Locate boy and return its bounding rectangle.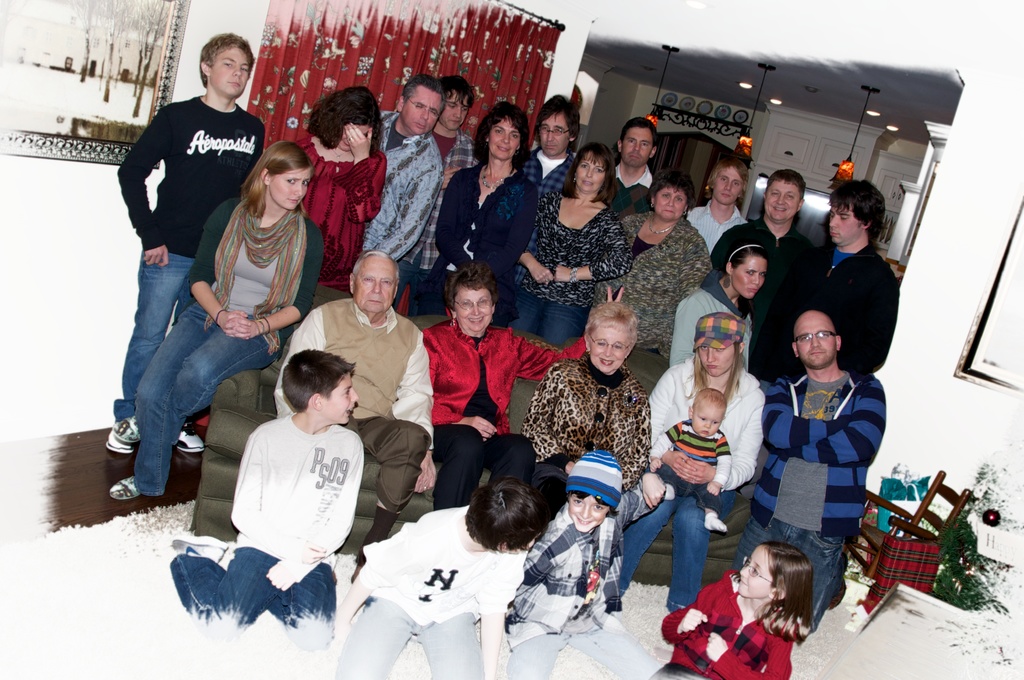
<box>747,184,886,391</box>.
